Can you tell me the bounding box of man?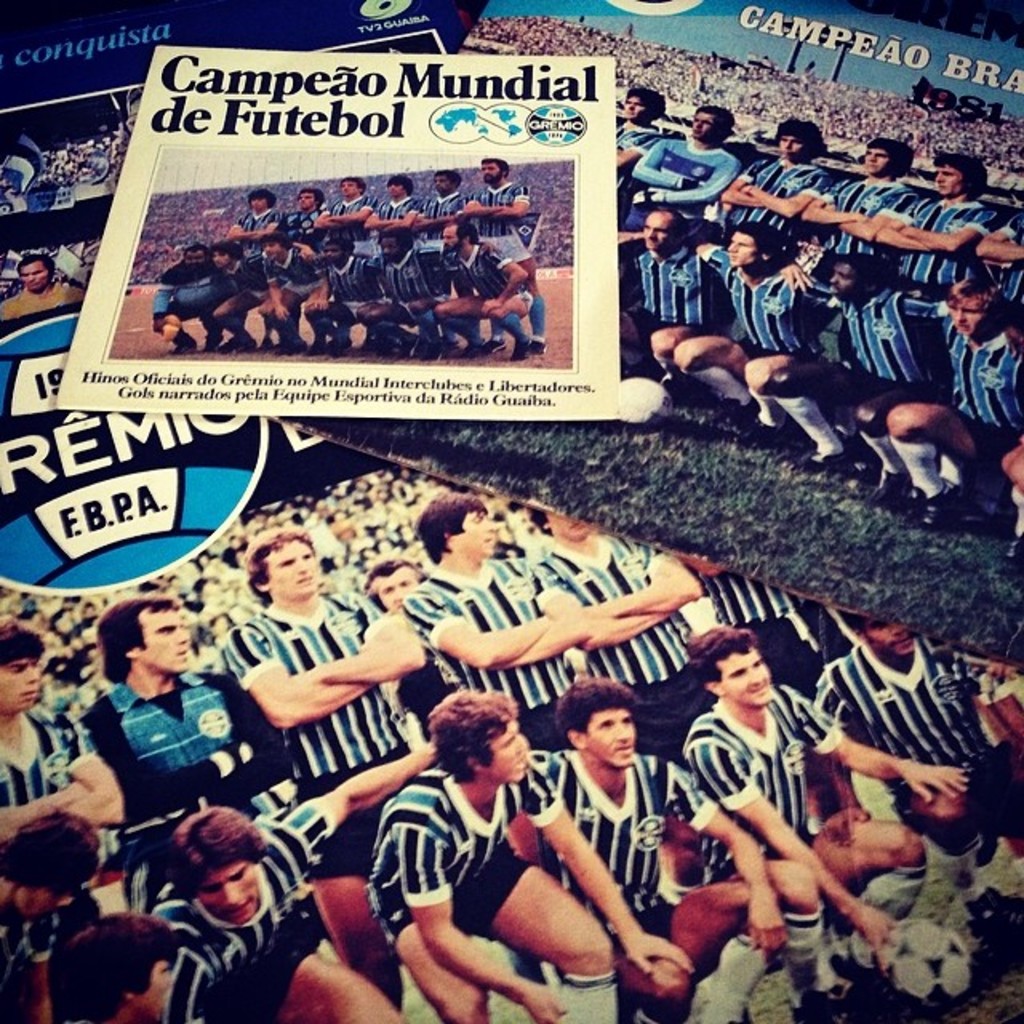
locate(667, 224, 810, 446).
